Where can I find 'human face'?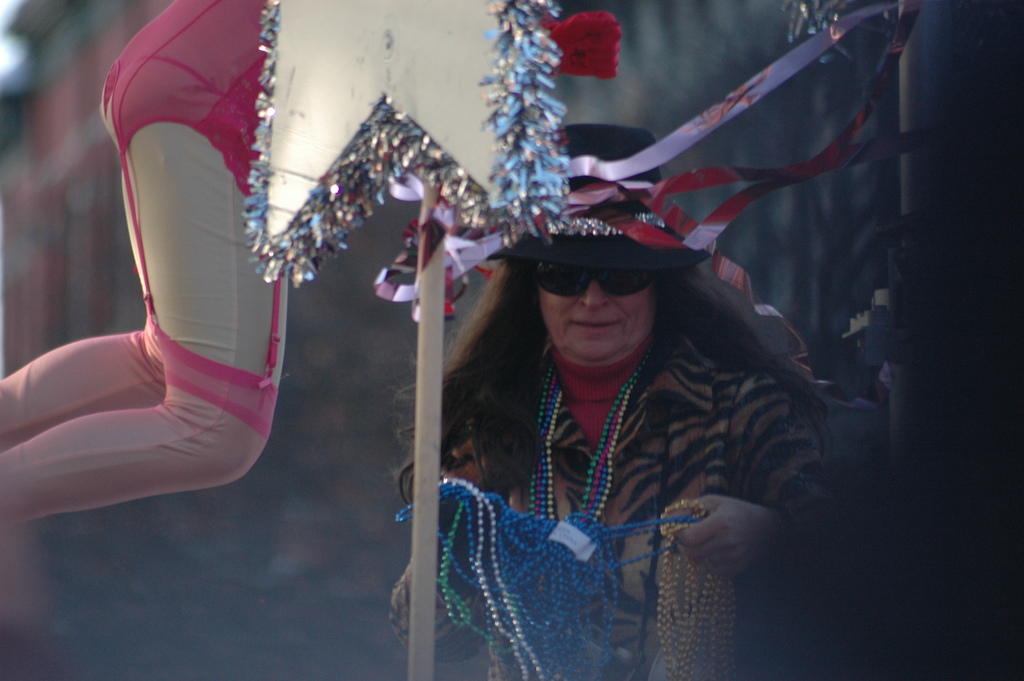
You can find it at region(543, 287, 655, 355).
